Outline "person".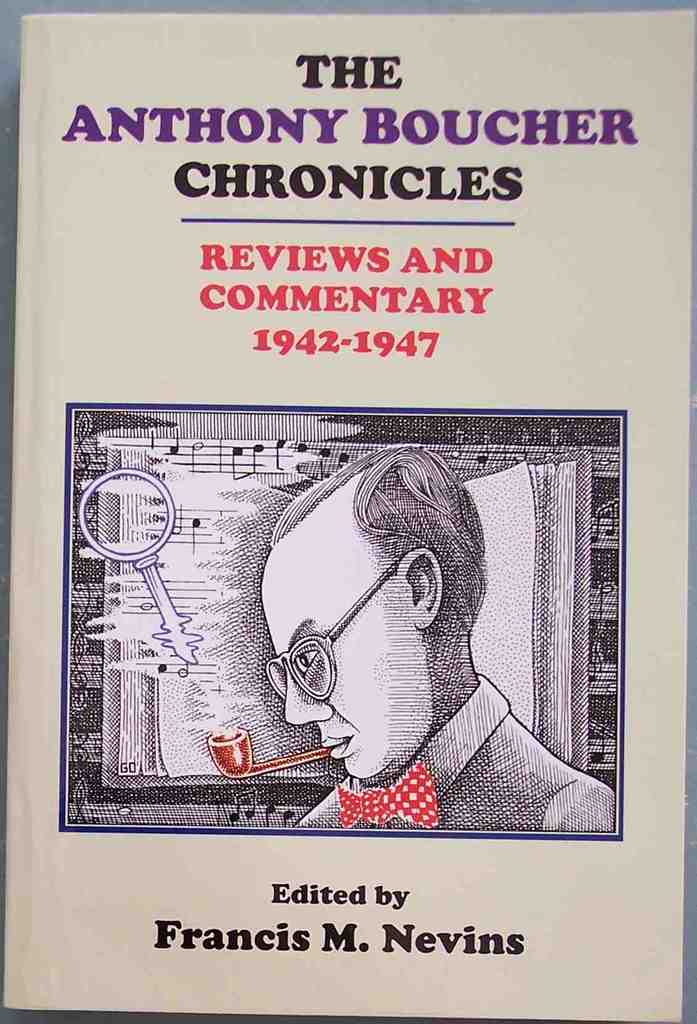
Outline: (left=242, top=450, right=557, bottom=855).
